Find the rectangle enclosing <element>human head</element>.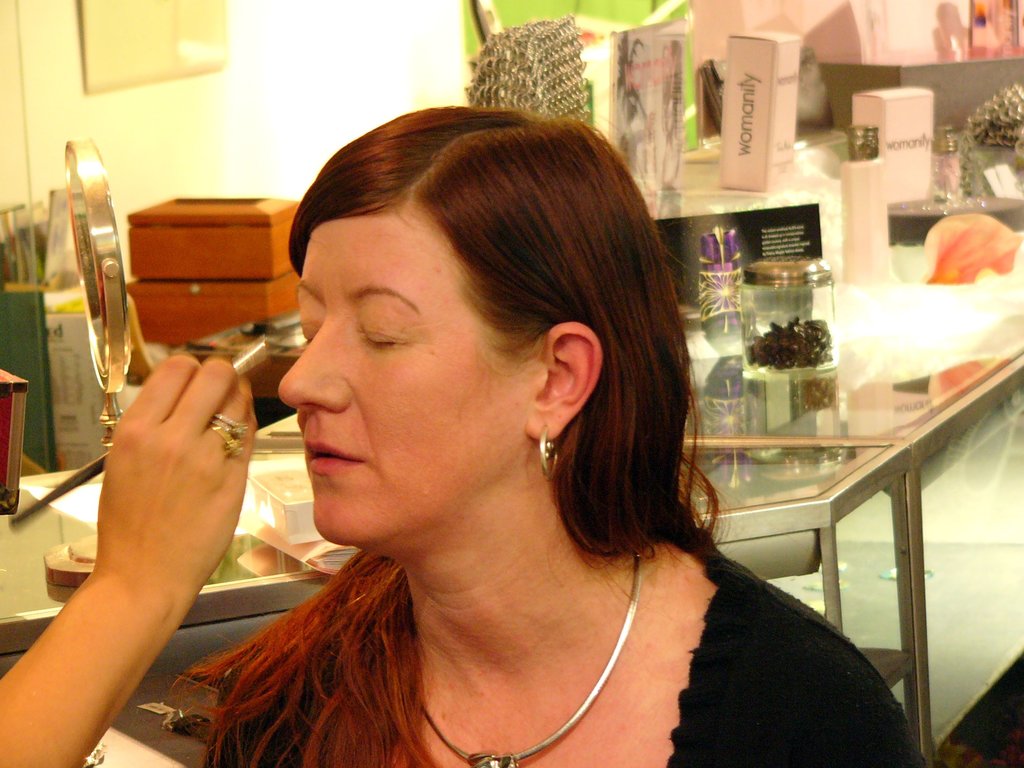
[x1=271, y1=108, x2=650, y2=482].
